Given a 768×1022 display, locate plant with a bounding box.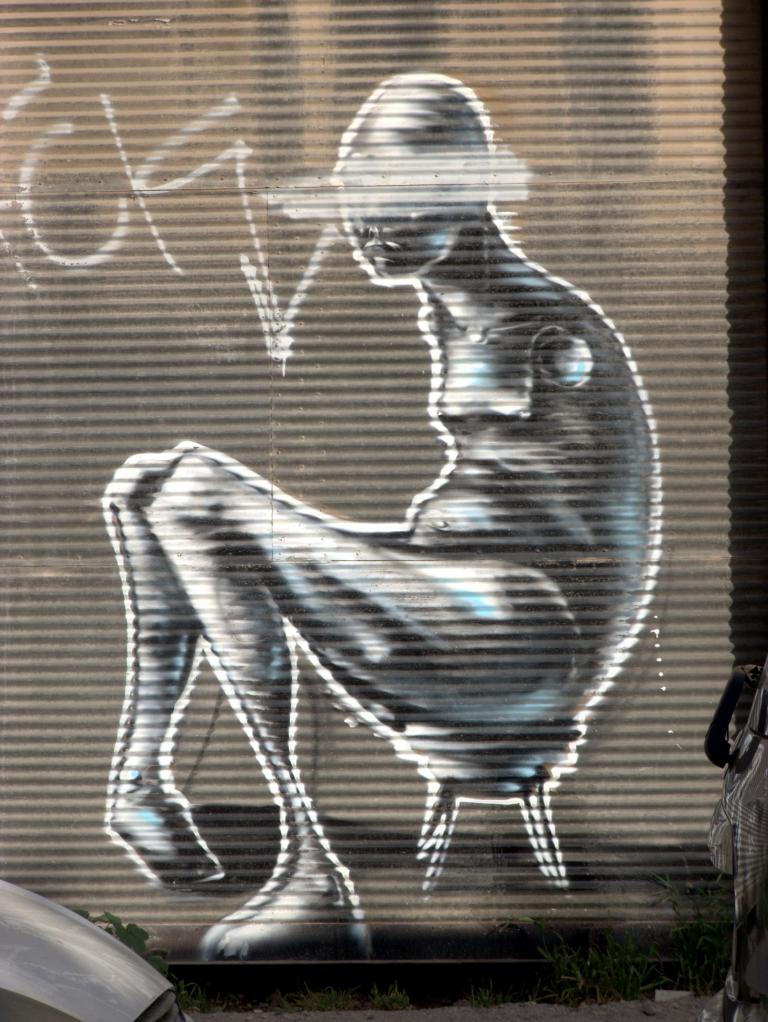
Located: bbox=[65, 911, 190, 1021].
